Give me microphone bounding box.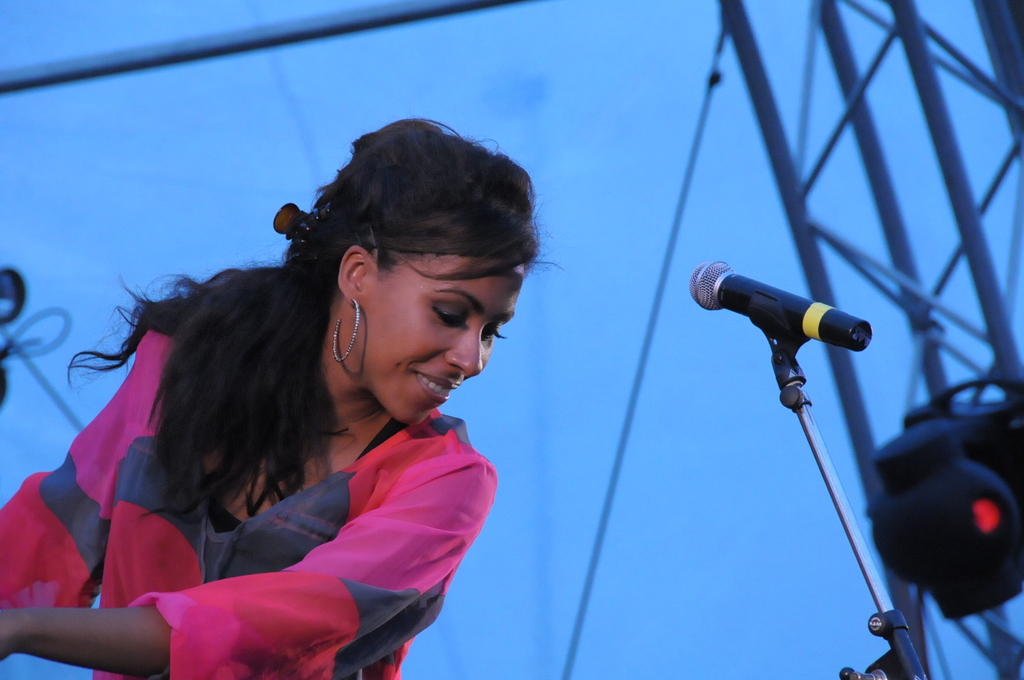
[x1=678, y1=257, x2=876, y2=359].
